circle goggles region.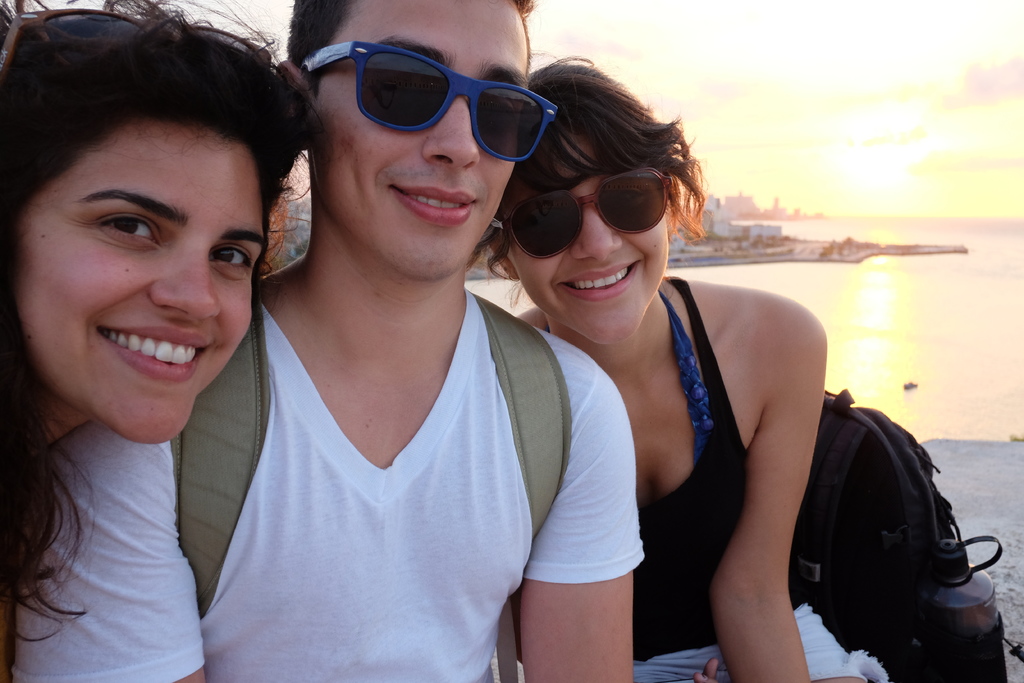
Region: (x1=301, y1=40, x2=558, y2=169).
